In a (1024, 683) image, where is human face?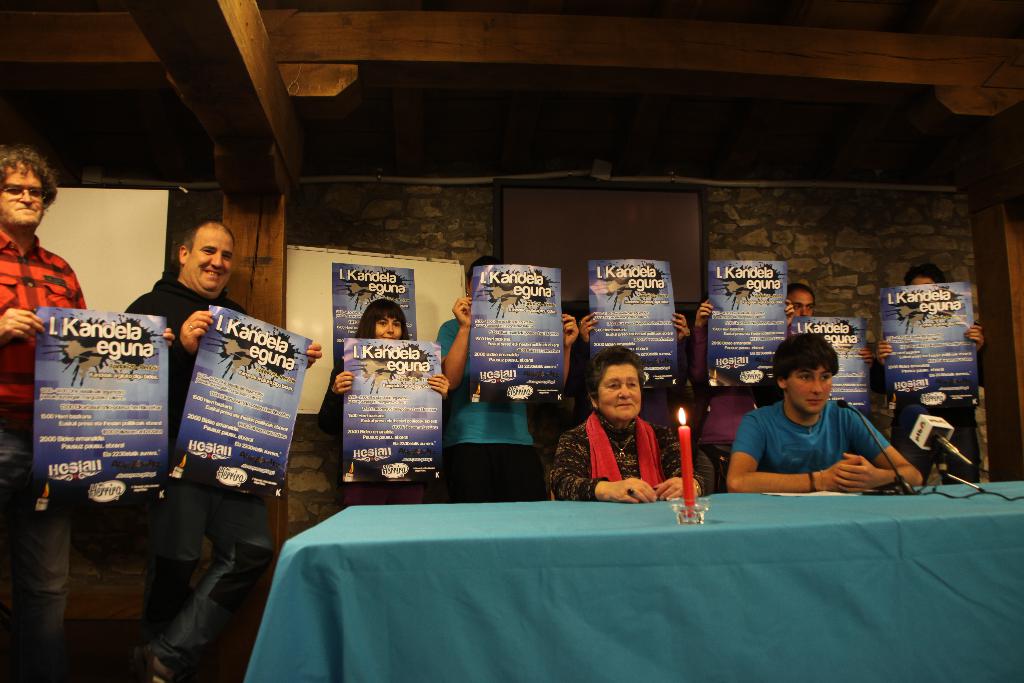
bbox=[596, 363, 641, 420].
